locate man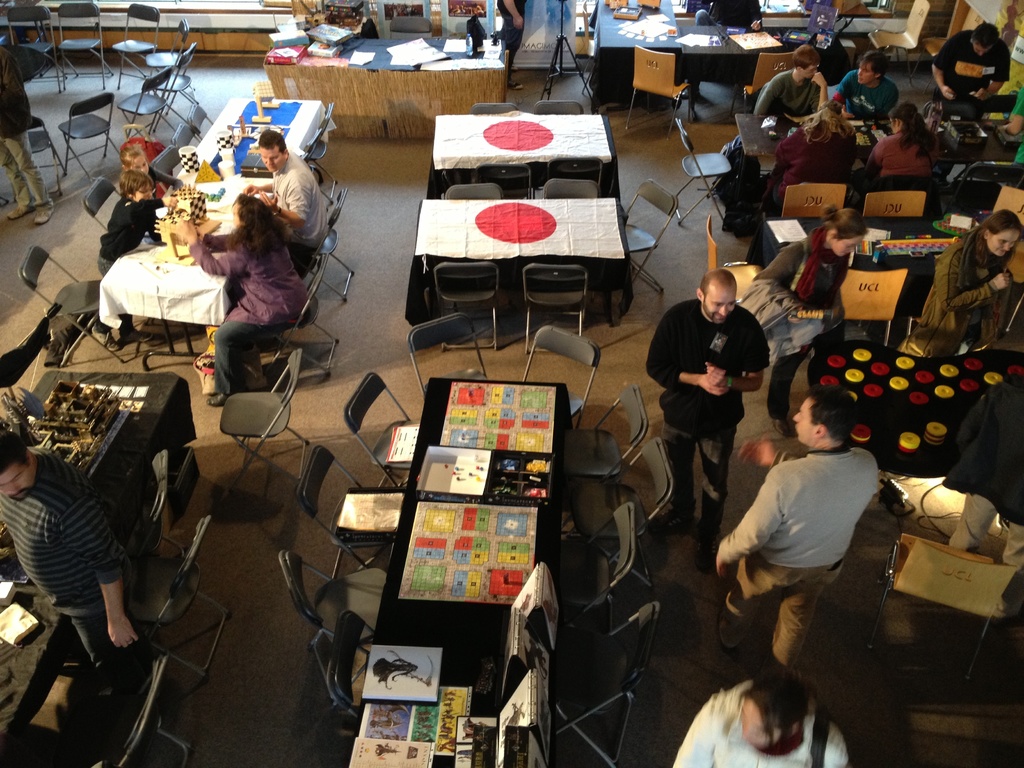
(939, 378, 1023, 569)
